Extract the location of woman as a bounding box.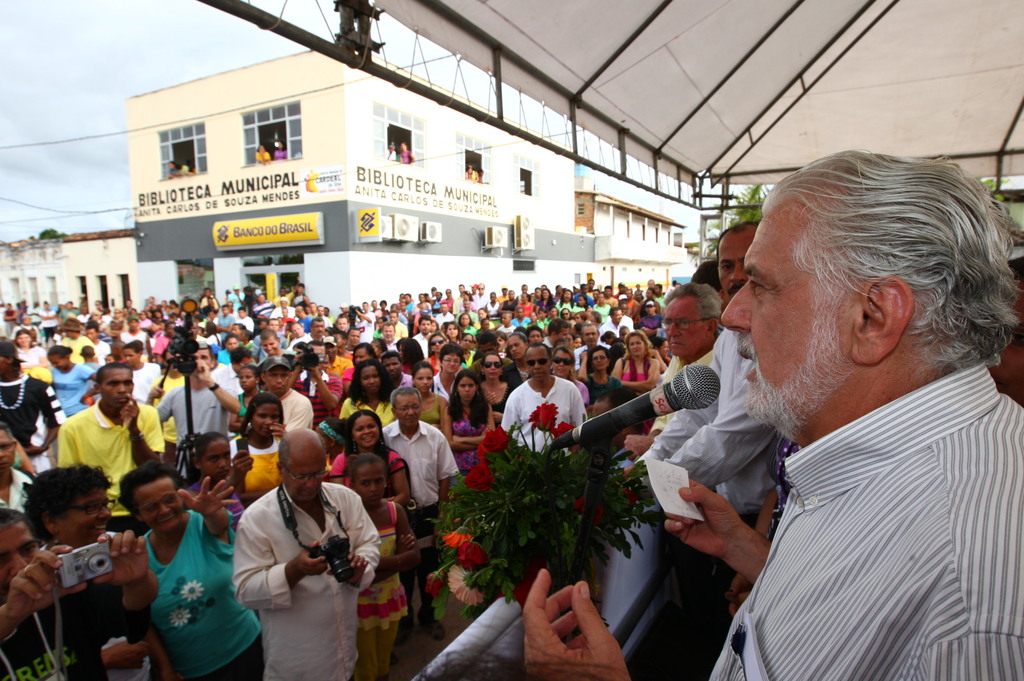
Rect(444, 369, 495, 474).
